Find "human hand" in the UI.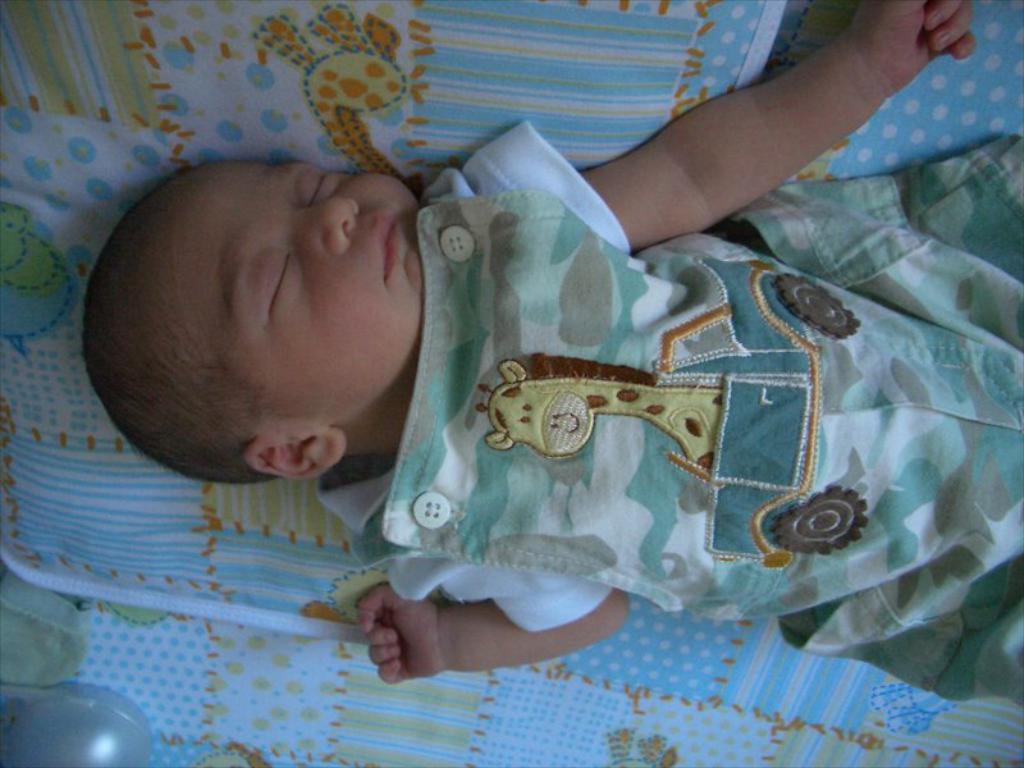
UI element at x1=340, y1=580, x2=422, y2=685.
